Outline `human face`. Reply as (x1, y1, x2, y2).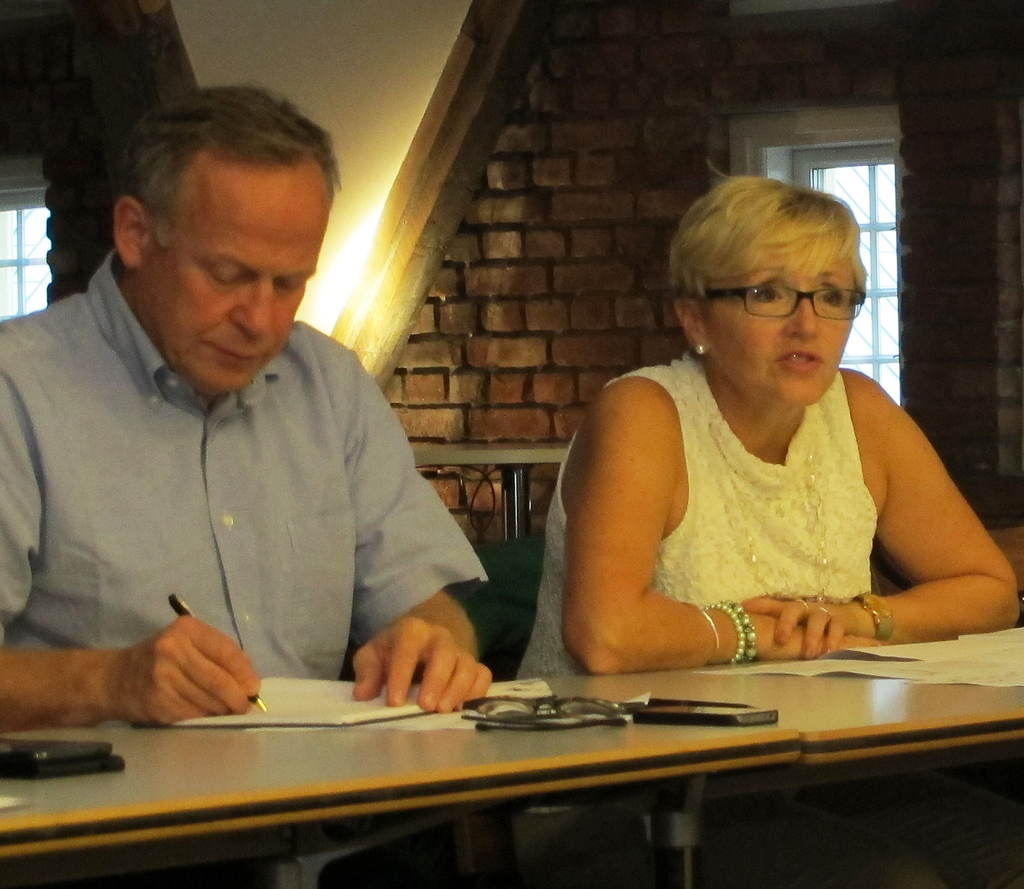
(146, 148, 322, 390).
